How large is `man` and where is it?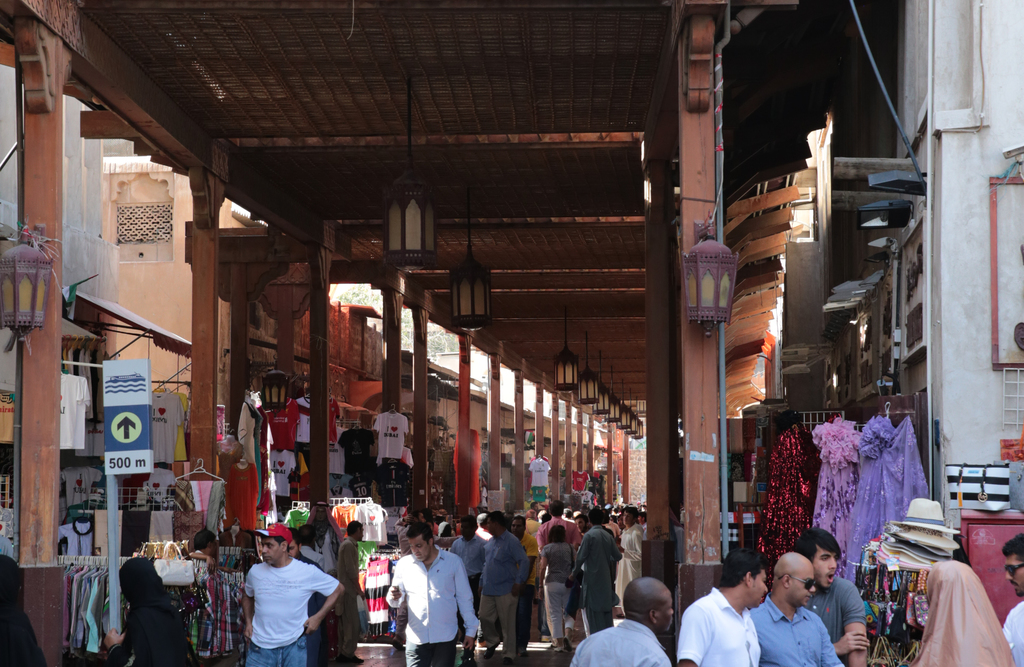
Bounding box: 193,528,218,568.
